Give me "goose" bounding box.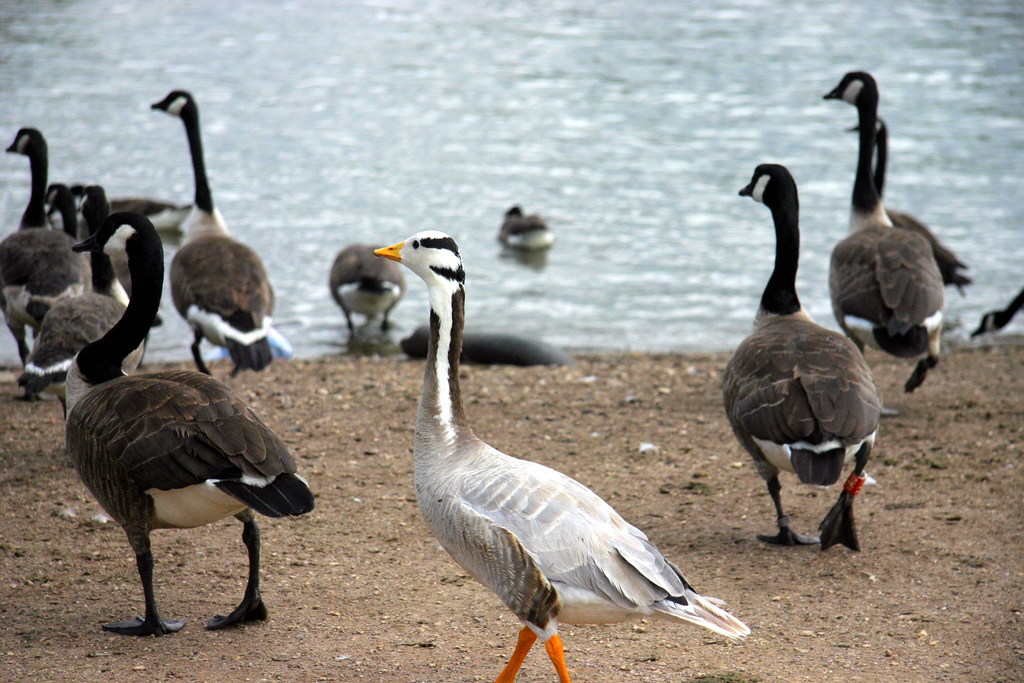
326, 241, 401, 336.
